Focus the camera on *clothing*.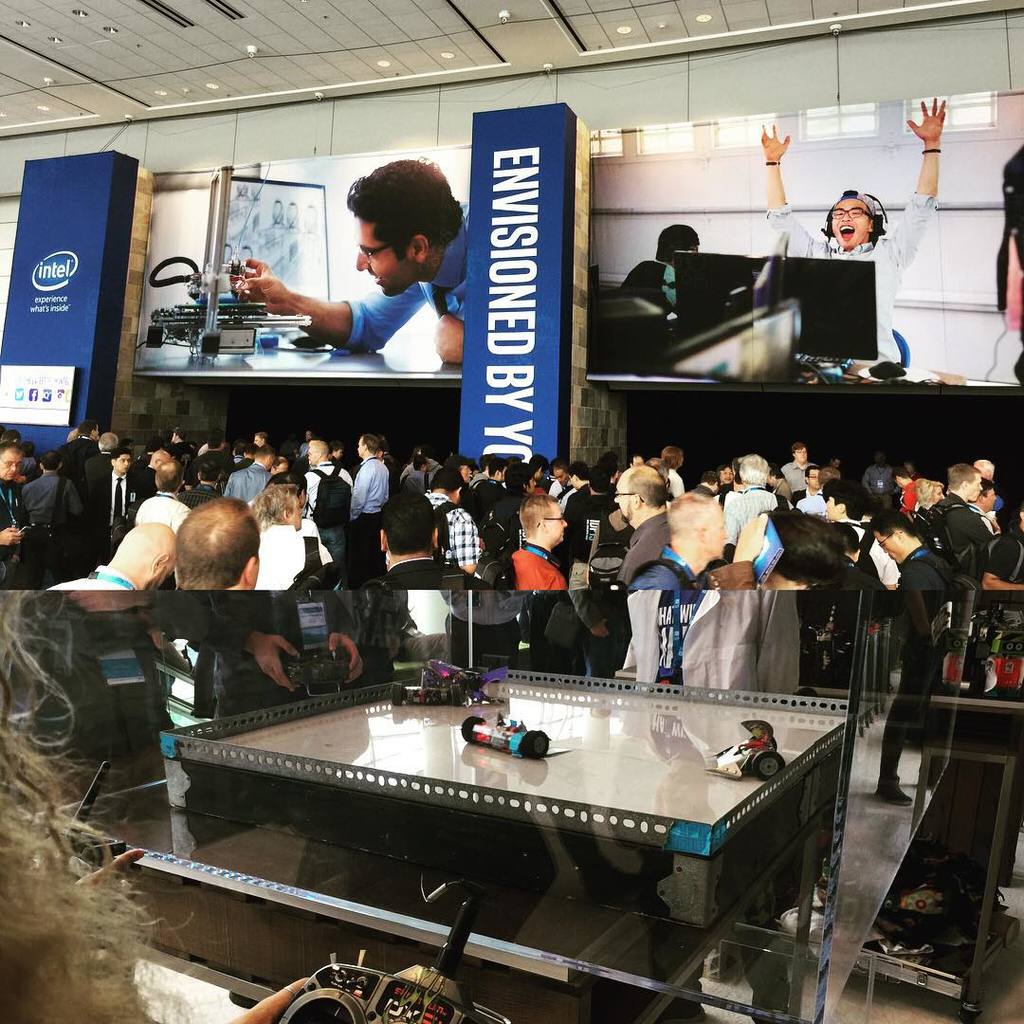
Focus region: crop(230, 456, 245, 470).
